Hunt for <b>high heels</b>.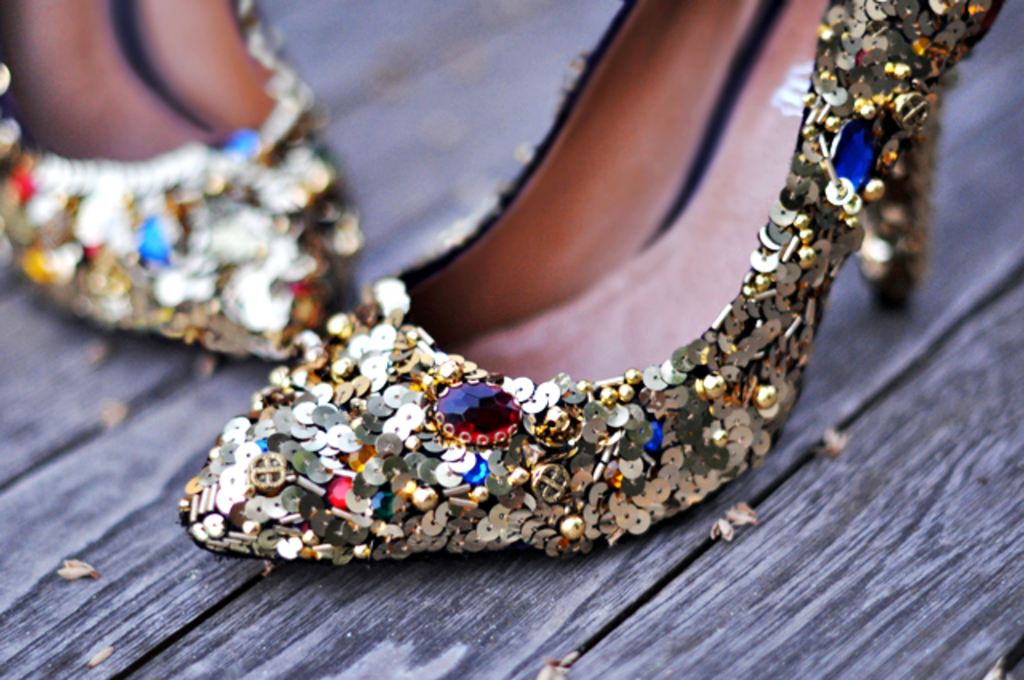
Hunted down at 179/0/1011/550.
